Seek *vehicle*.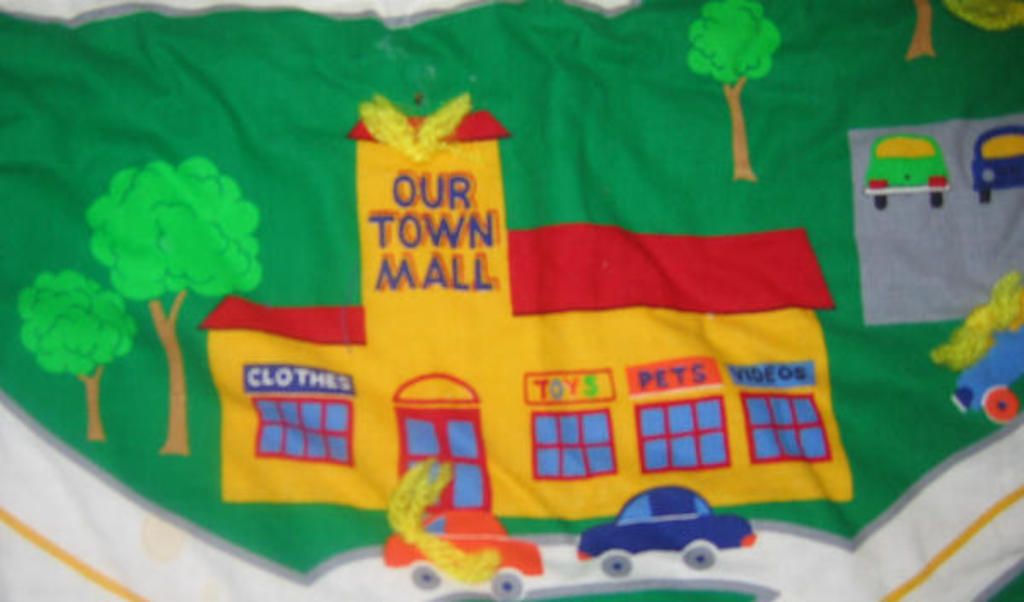
862 126 951 211.
